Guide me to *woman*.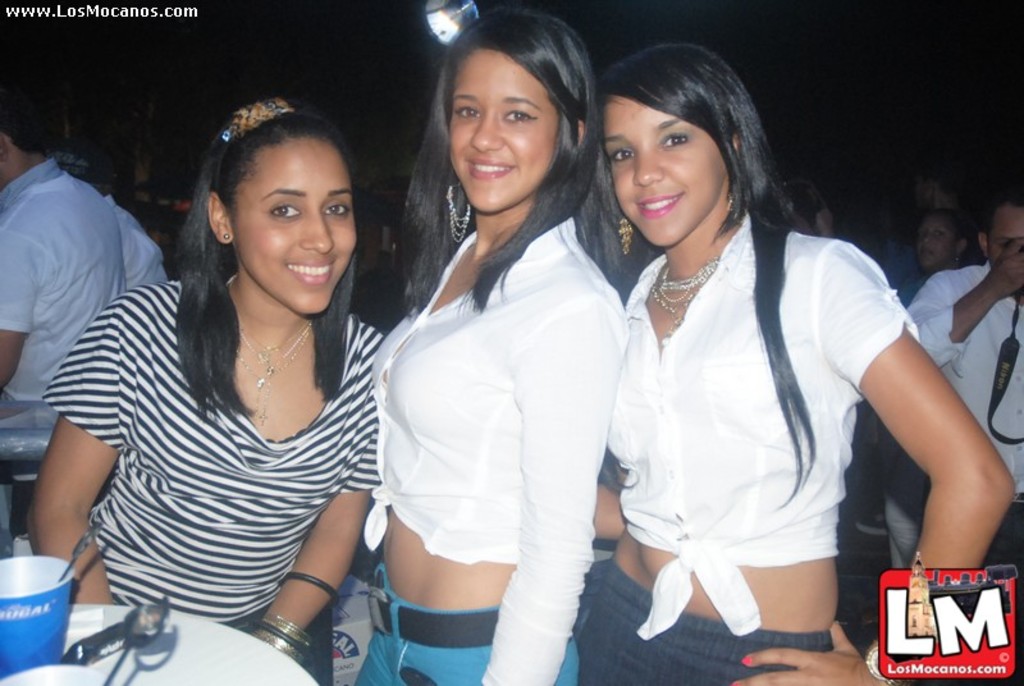
Guidance: box(896, 207, 966, 311).
